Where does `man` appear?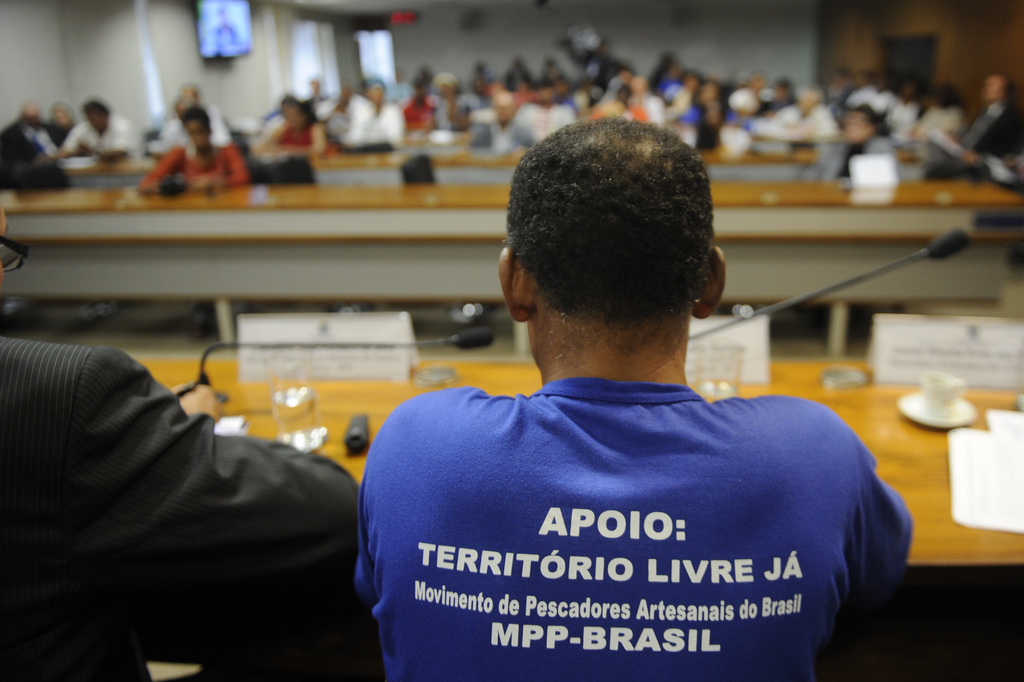
Appears at detection(918, 94, 951, 138).
